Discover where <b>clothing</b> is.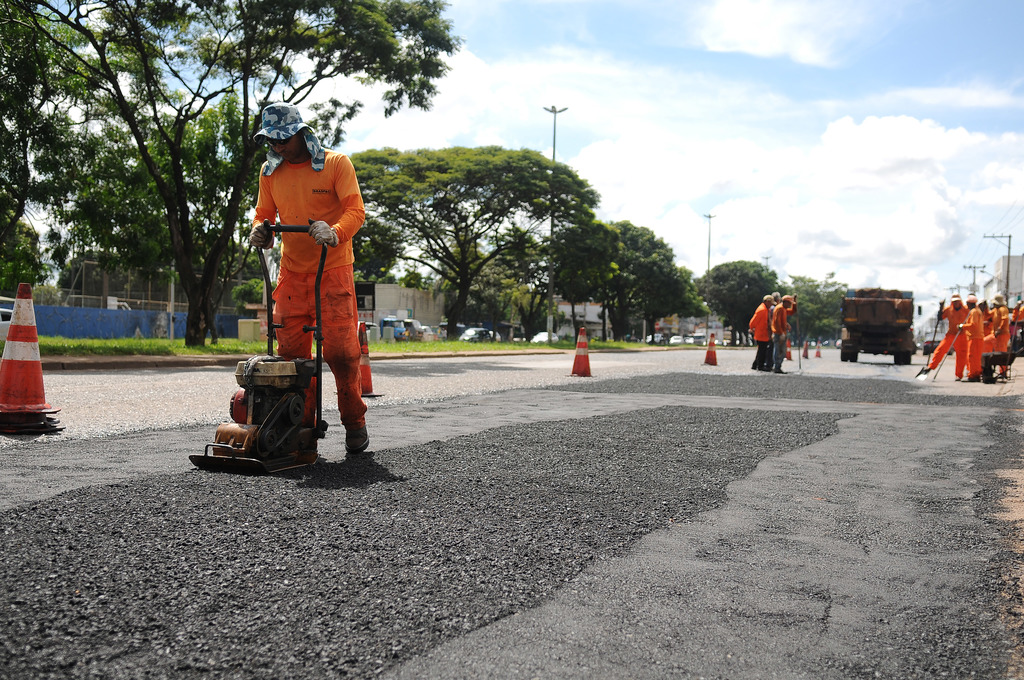
Discovered at x1=764 y1=298 x2=781 y2=372.
